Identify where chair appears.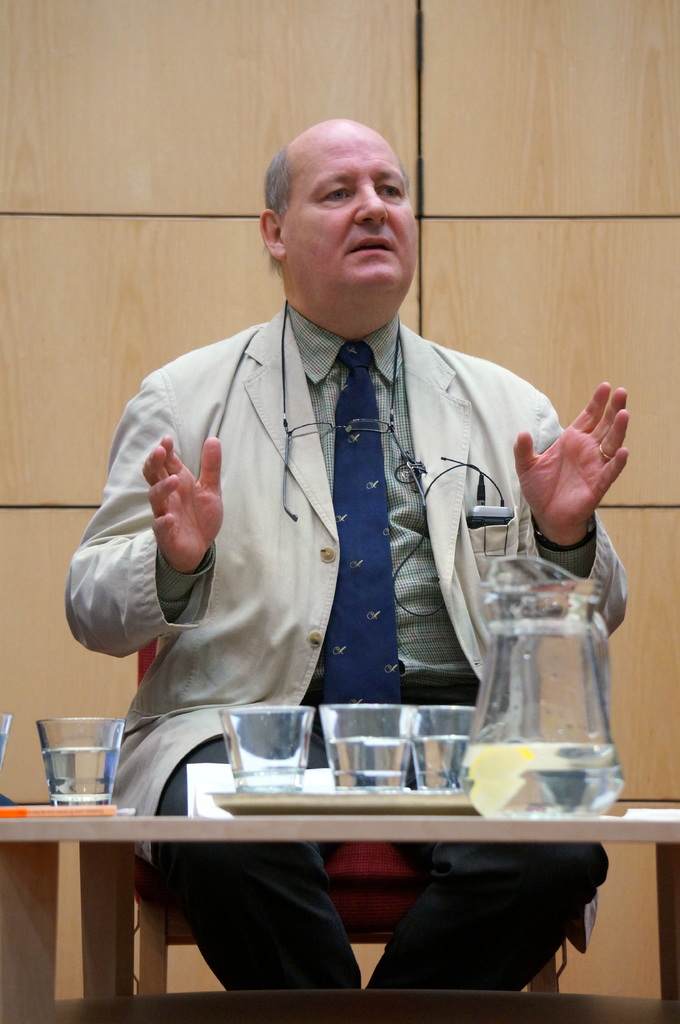
Appears at {"left": 123, "top": 389, "right": 563, "bottom": 1005}.
